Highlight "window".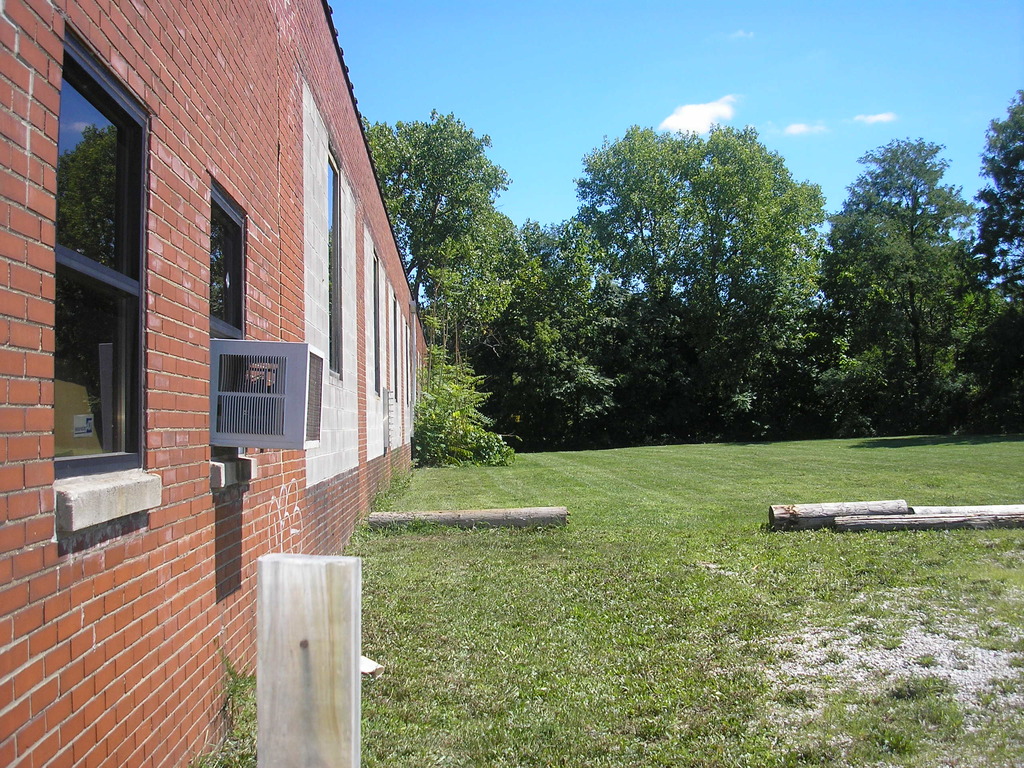
Highlighted region: <region>206, 333, 300, 447</region>.
